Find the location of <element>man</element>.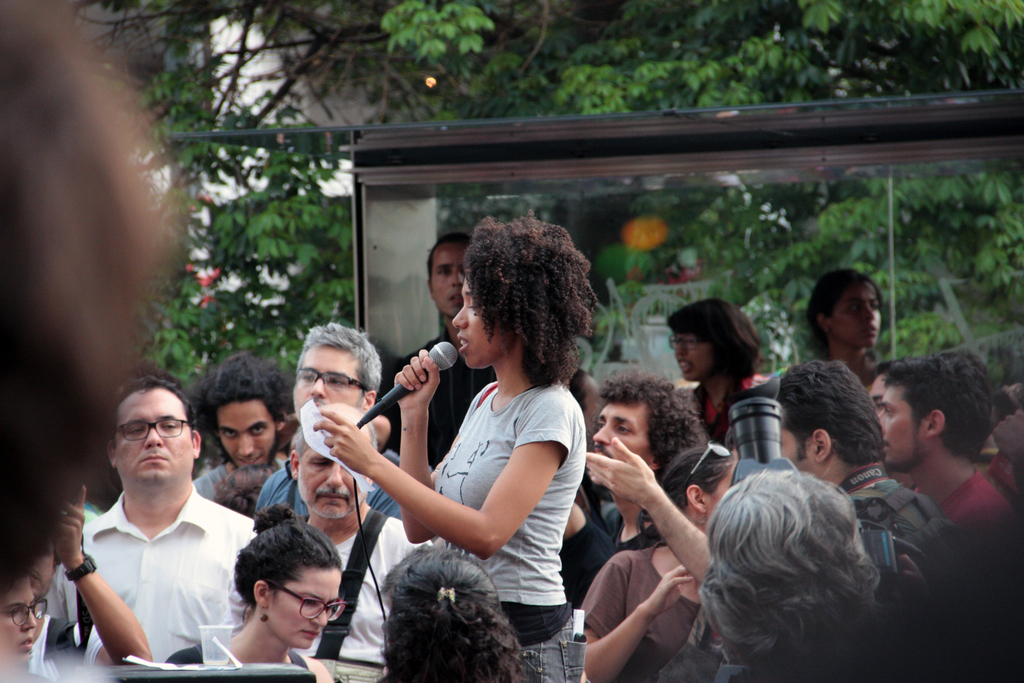
Location: {"left": 870, "top": 354, "right": 908, "bottom": 415}.
